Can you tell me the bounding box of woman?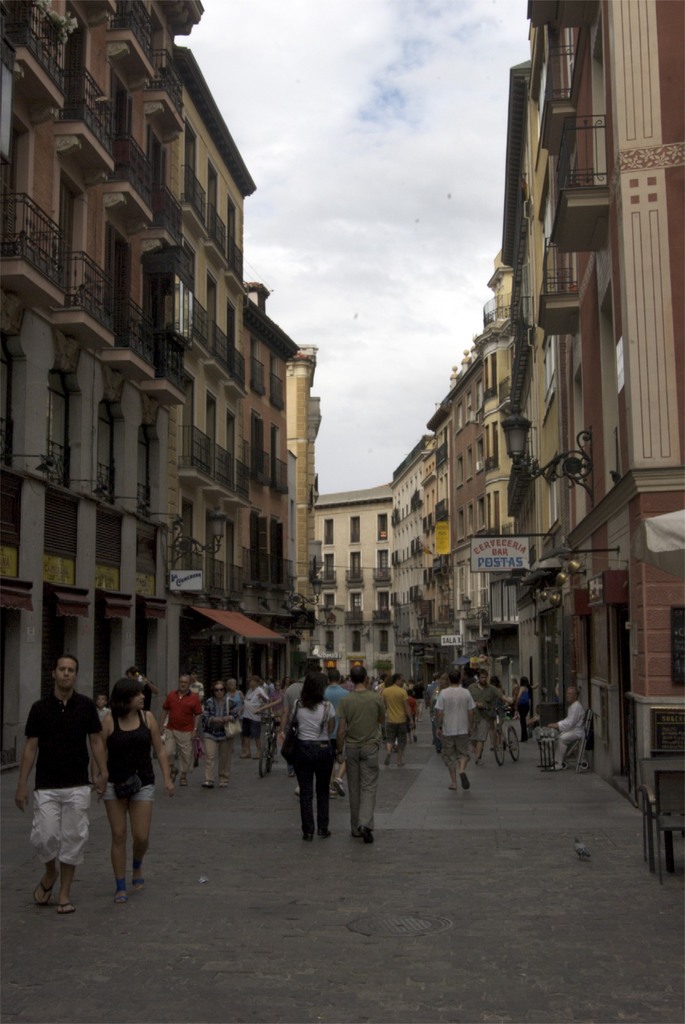
289 670 333 840.
